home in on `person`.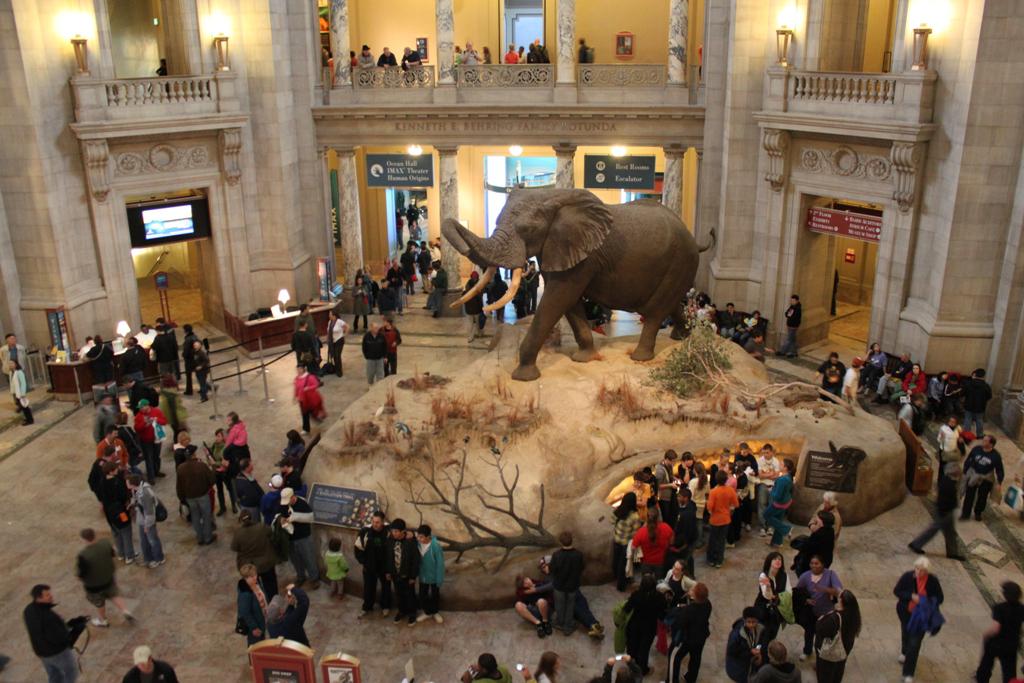
Homed in at bbox(398, 47, 422, 68).
